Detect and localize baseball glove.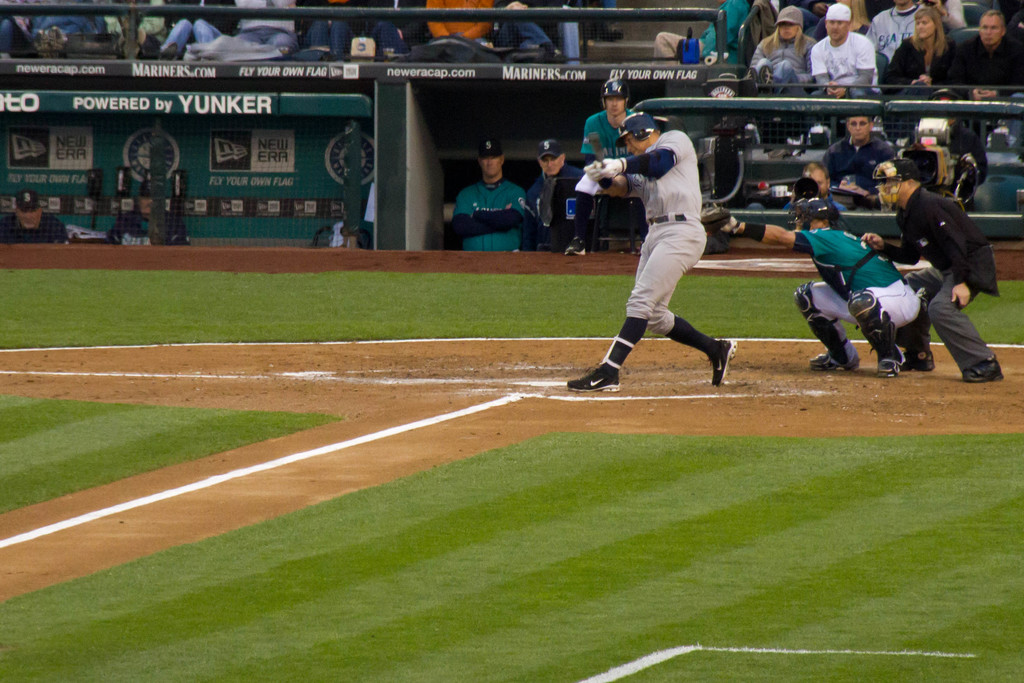
Localized at box=[700, 206, 733, 236].
